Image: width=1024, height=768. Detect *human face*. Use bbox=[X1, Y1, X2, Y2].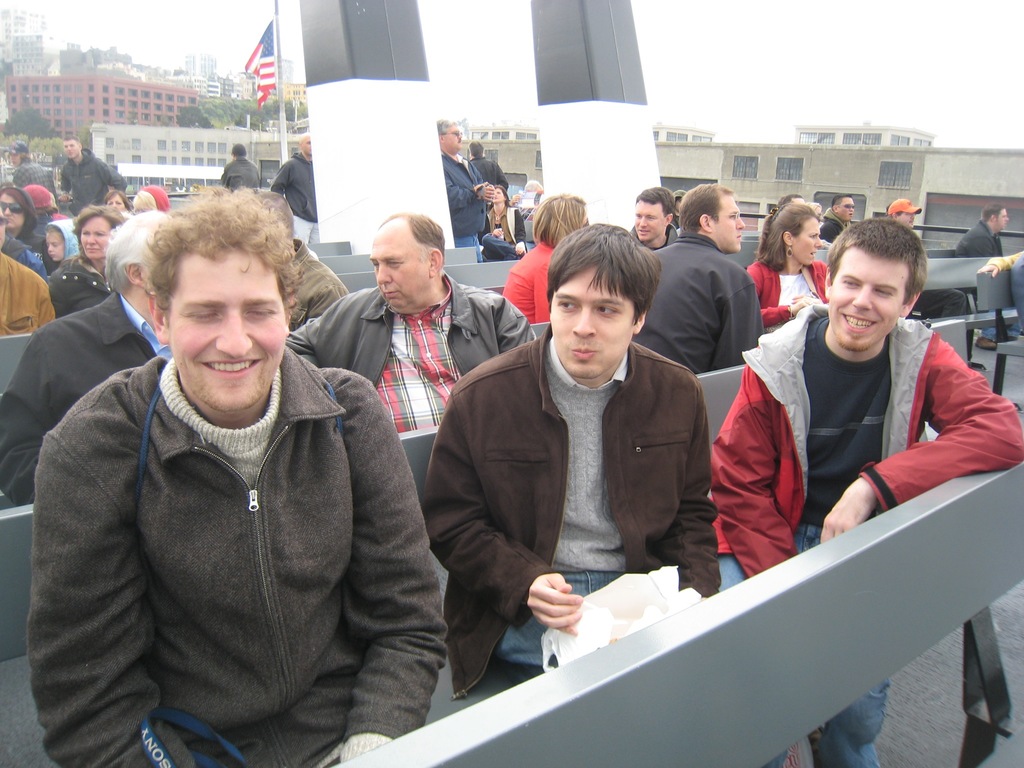
bbox=[367, 234, 427, 309].
